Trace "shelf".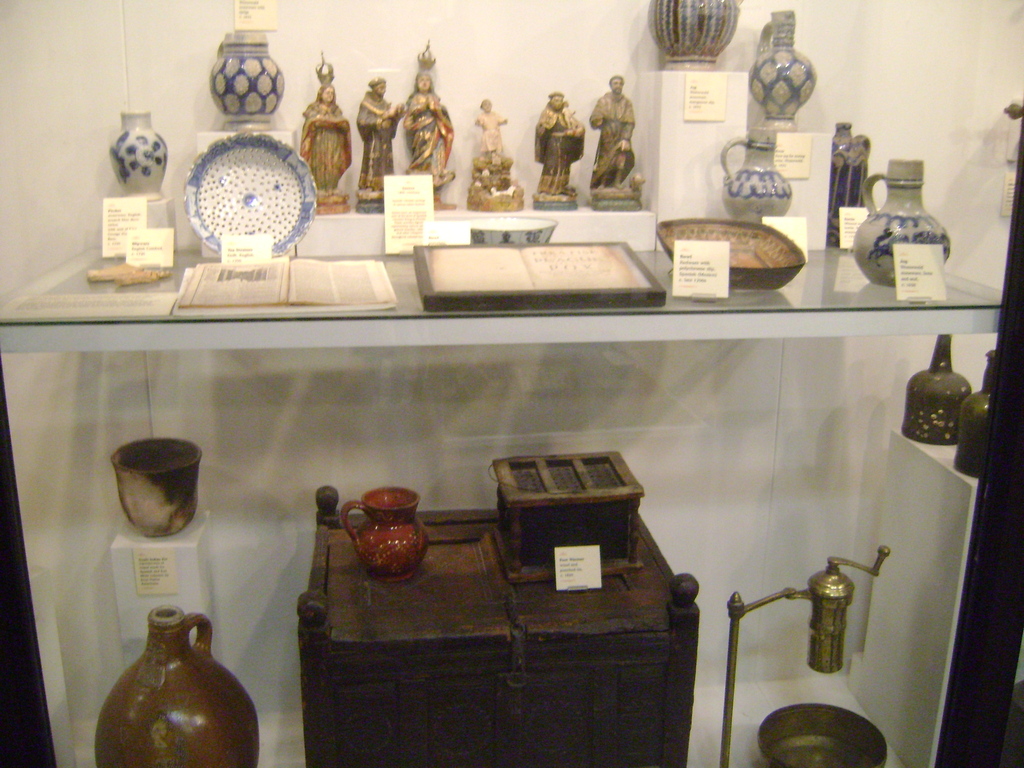
Traced to 0,333,982,767.
